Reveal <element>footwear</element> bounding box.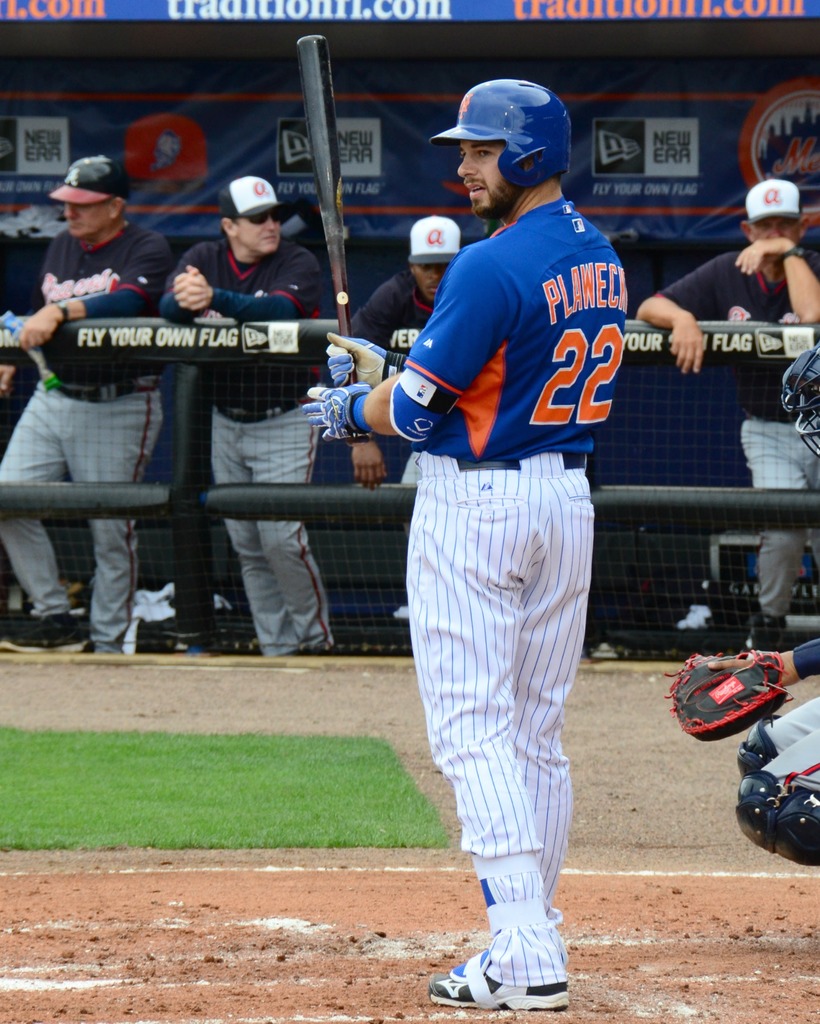
Revealed: left=436, top=905, right=567, bottom=1007.
